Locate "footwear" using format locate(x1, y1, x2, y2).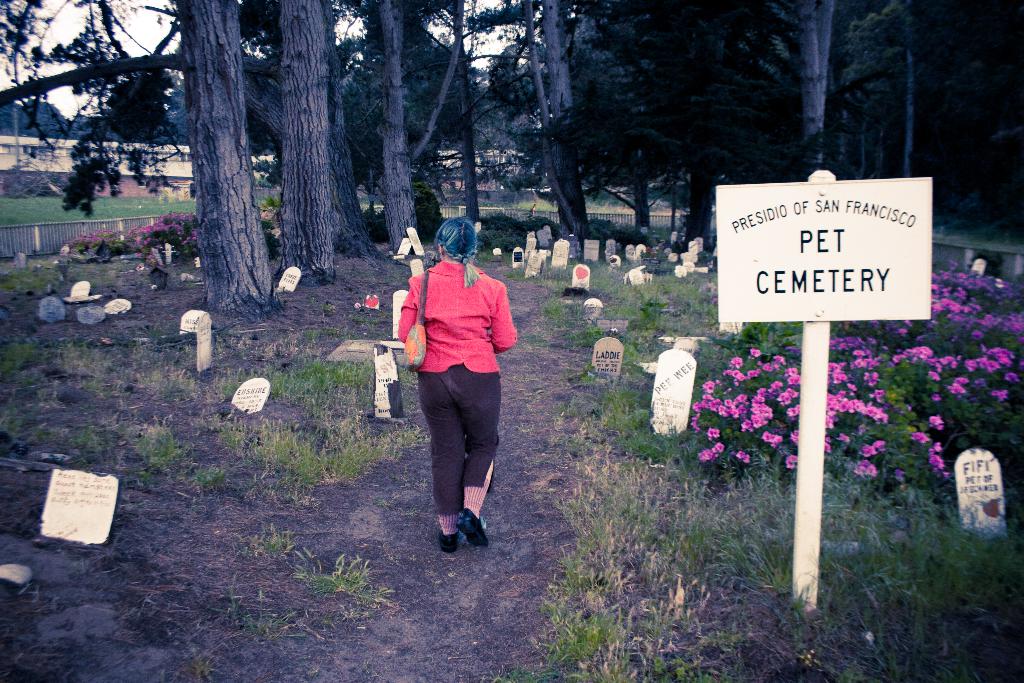
locate(441, 530, 462, 556).
